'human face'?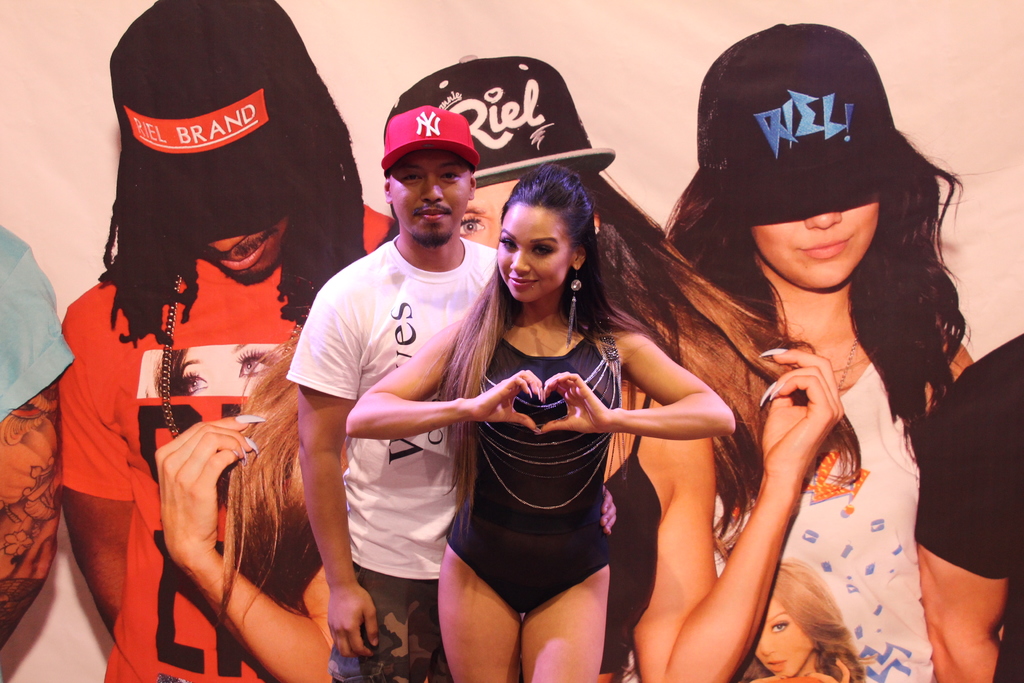
[left=391, top=150, right=470, bottom=240]
